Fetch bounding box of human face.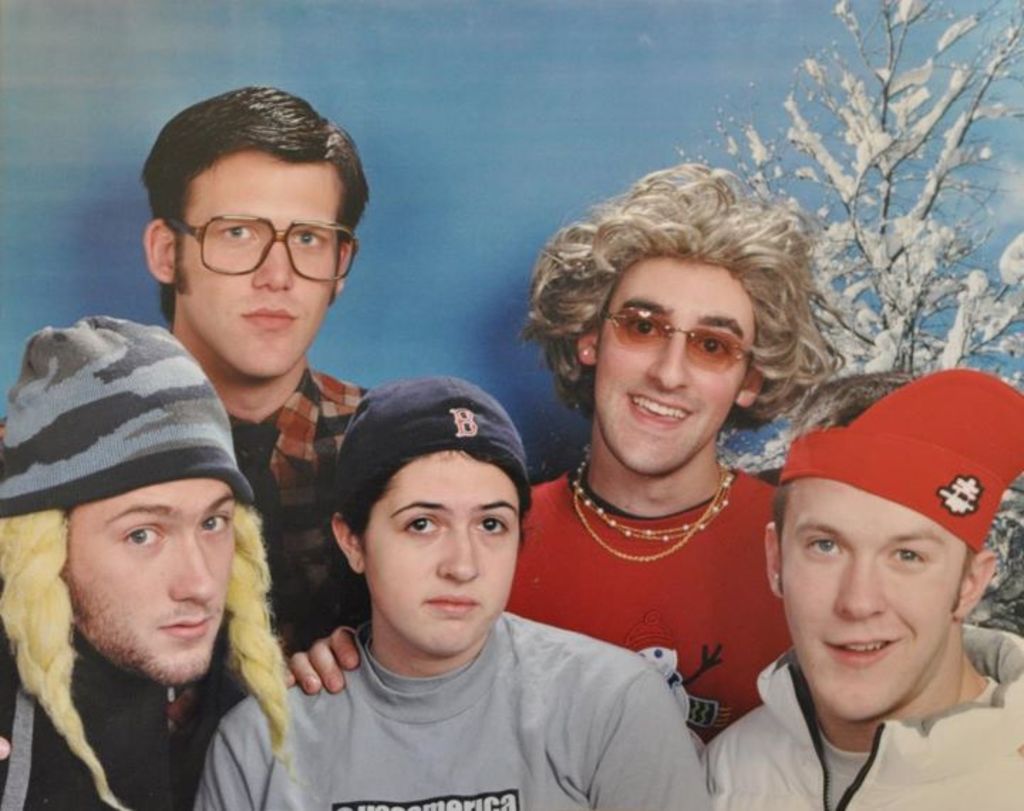
Bbox: <box>360,448,521,660</box>.
